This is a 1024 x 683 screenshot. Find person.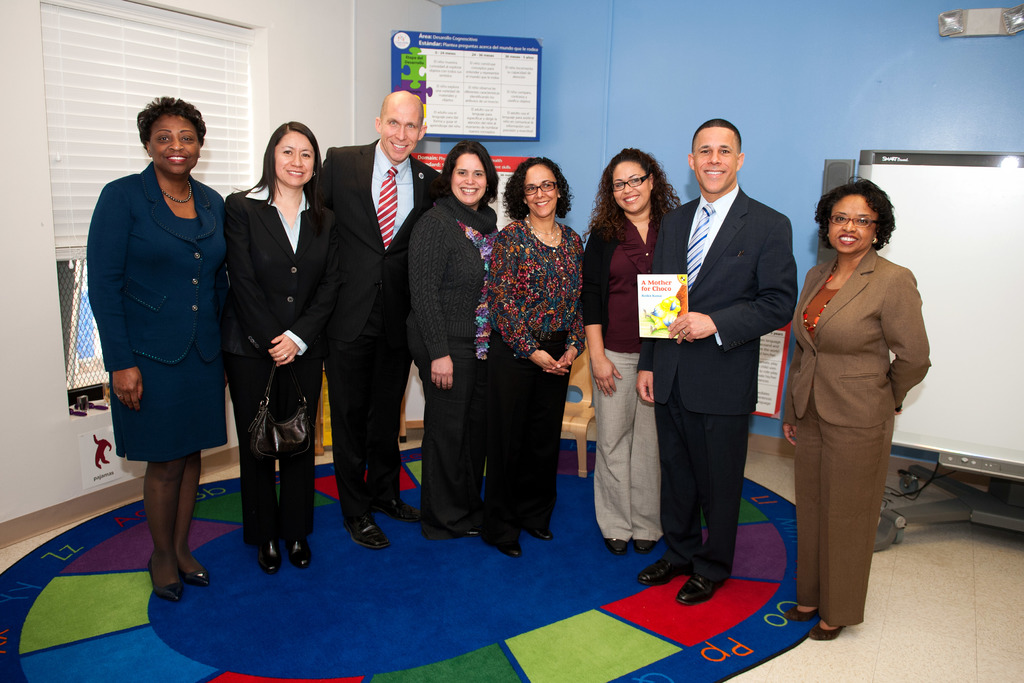
Bounding box: (783,174,942,638).
